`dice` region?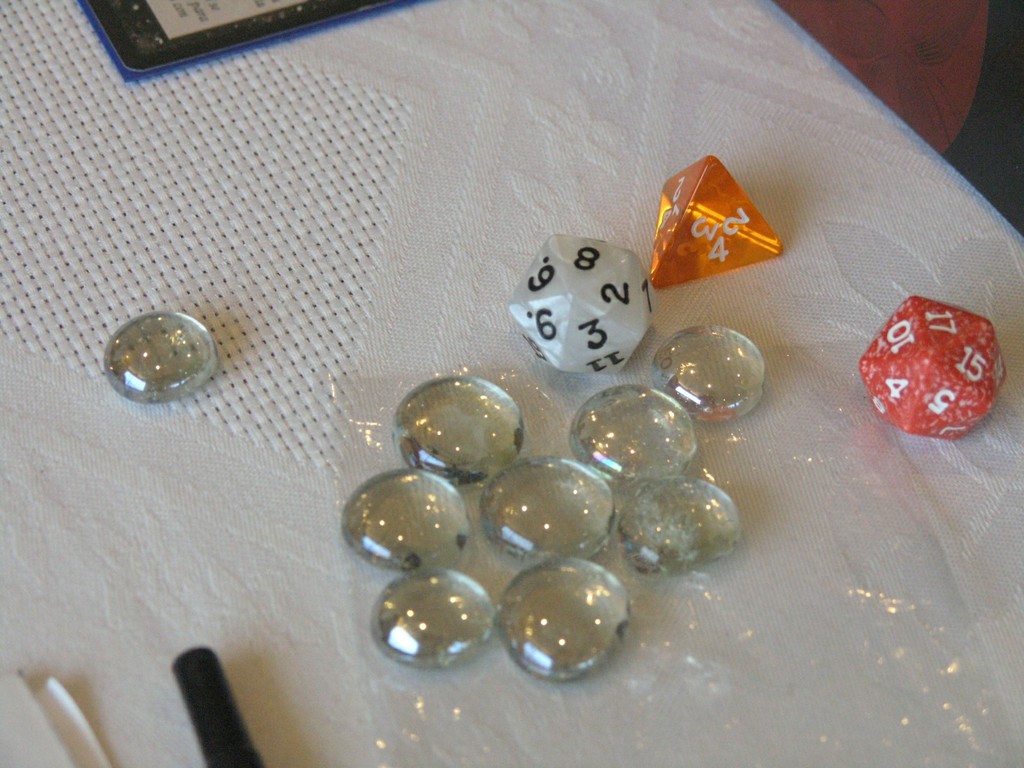
[left=506, top=232, right=652, bottom=380]
